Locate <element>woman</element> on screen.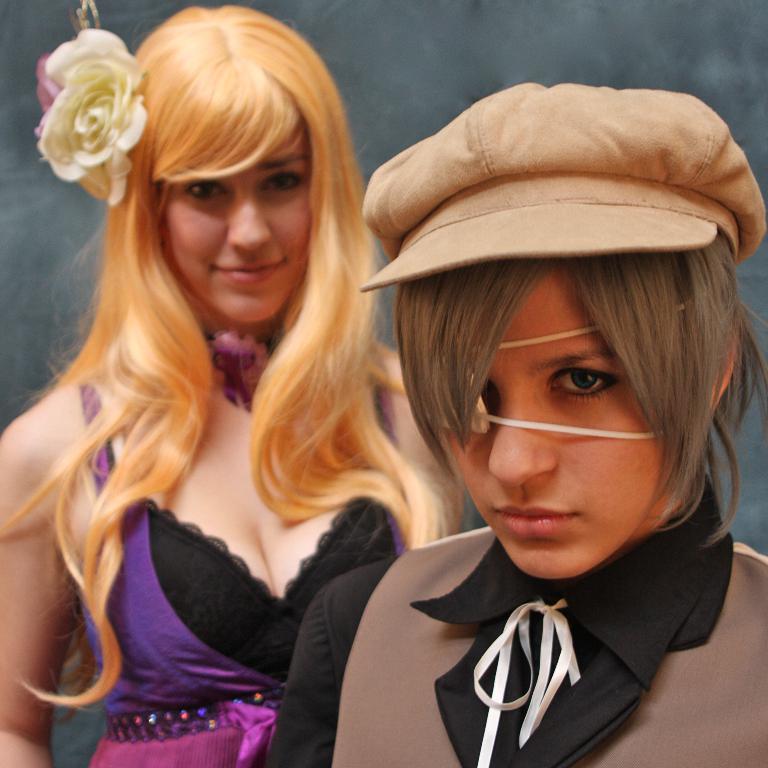
On screen at 0 15 465 755.
